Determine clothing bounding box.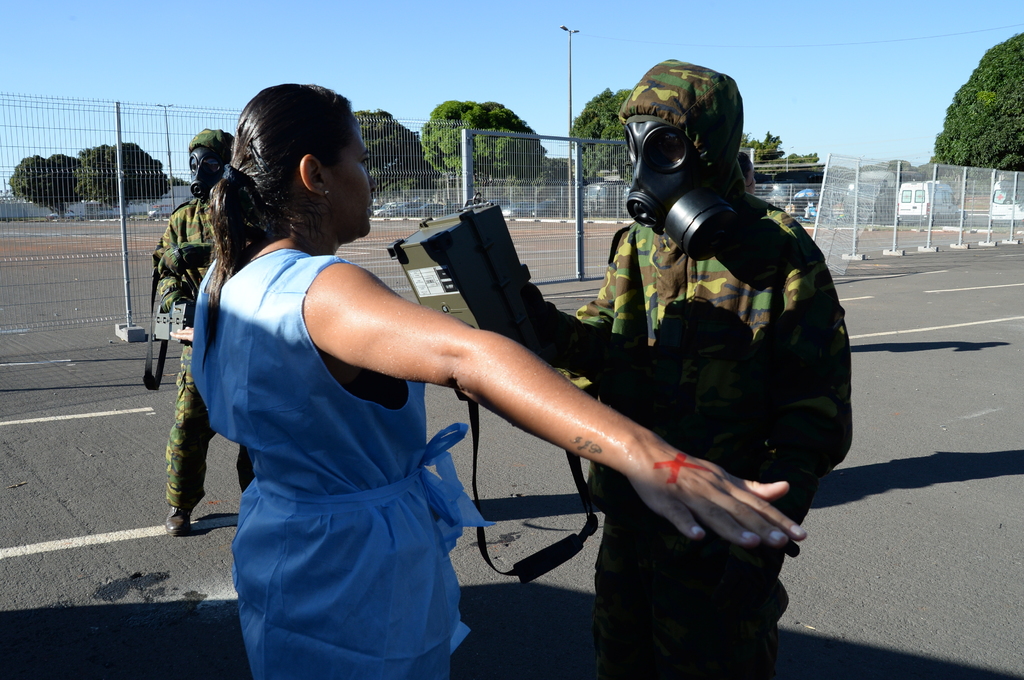
Determined: box=[152, 131, 236, 514].
